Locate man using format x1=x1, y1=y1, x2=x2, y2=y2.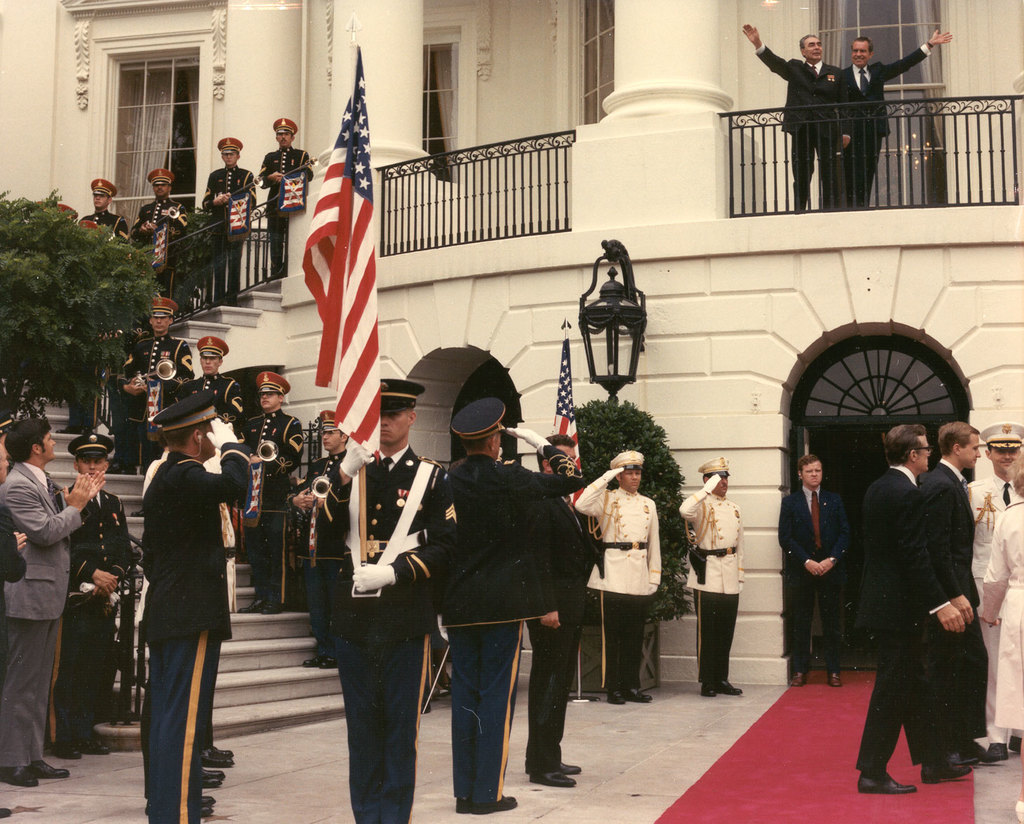
x1=130, y1=167, x2=189, y2=314.
